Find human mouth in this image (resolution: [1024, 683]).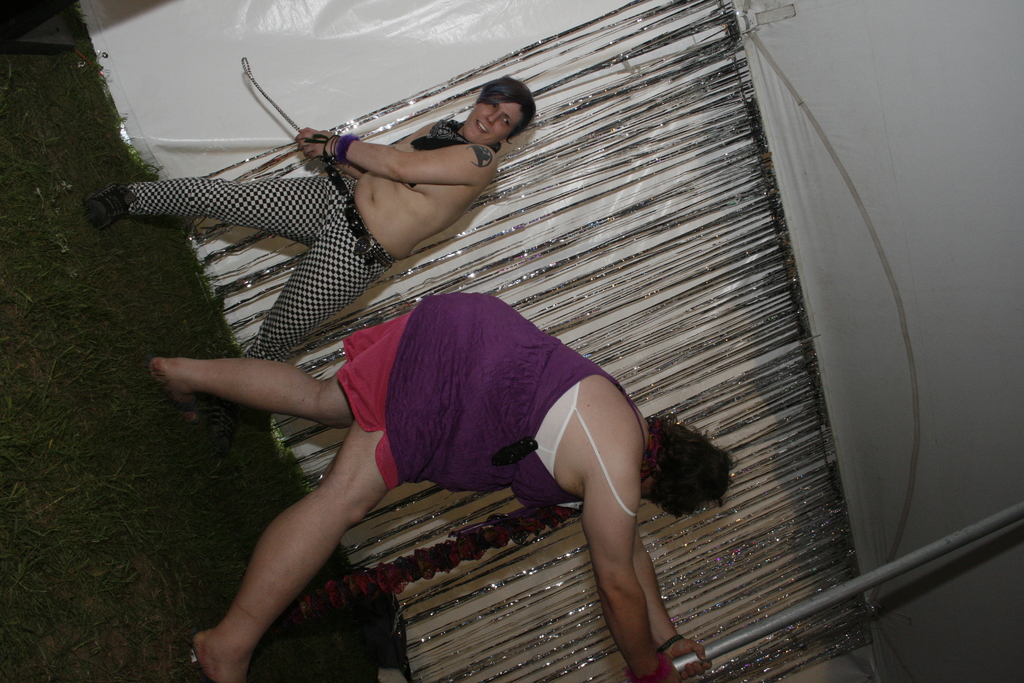
[x1=477, y1=114, x2=490, y2=129].
